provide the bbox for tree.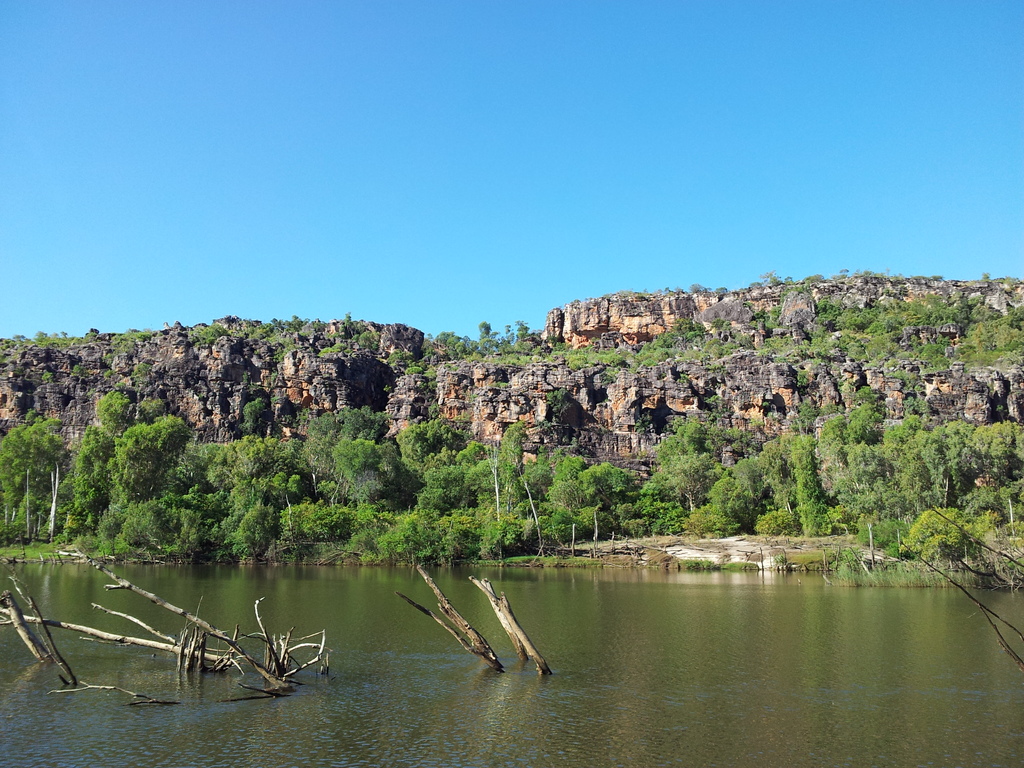
l=544, t=460, r=639, b=523.
